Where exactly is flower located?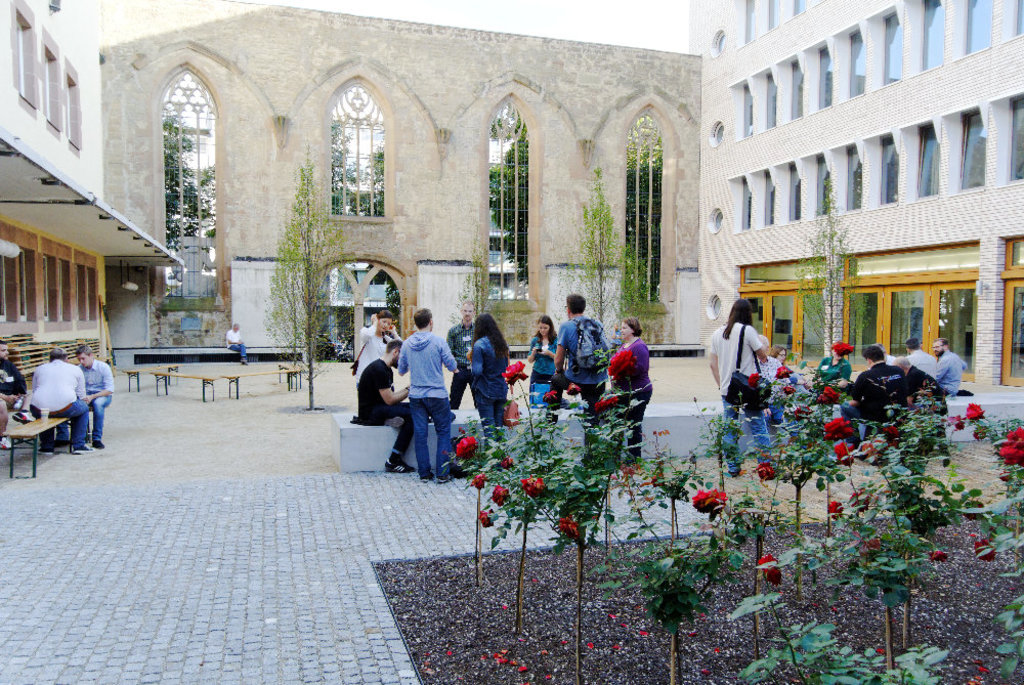
Its bounding box is l=995, t=425, r=1023, b=466.
